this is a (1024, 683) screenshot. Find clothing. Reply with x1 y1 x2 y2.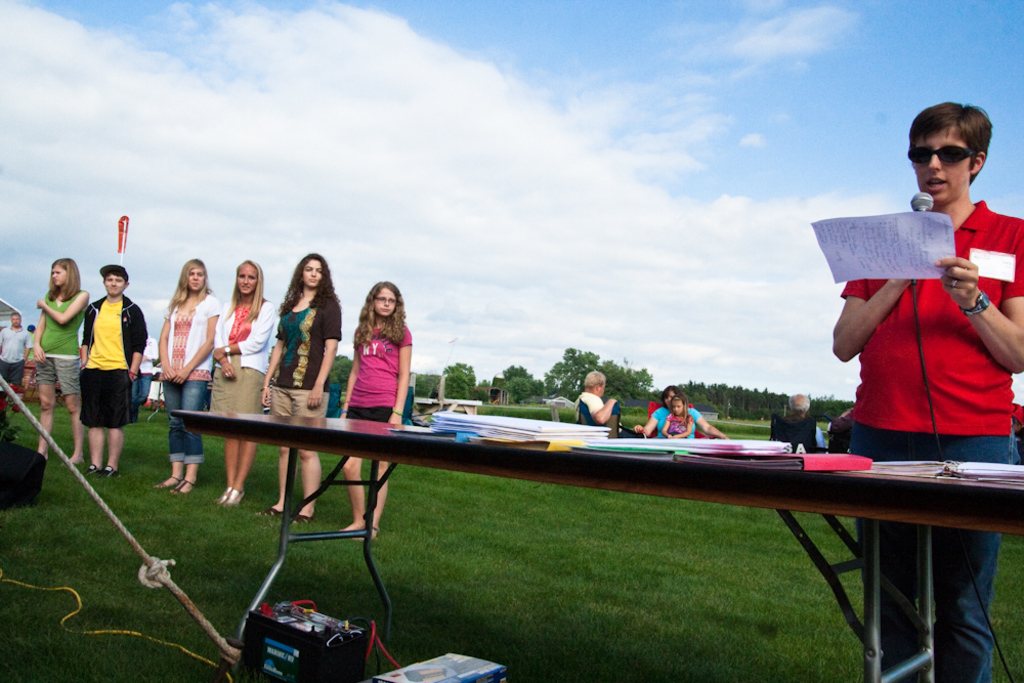
650 401 700 438.
